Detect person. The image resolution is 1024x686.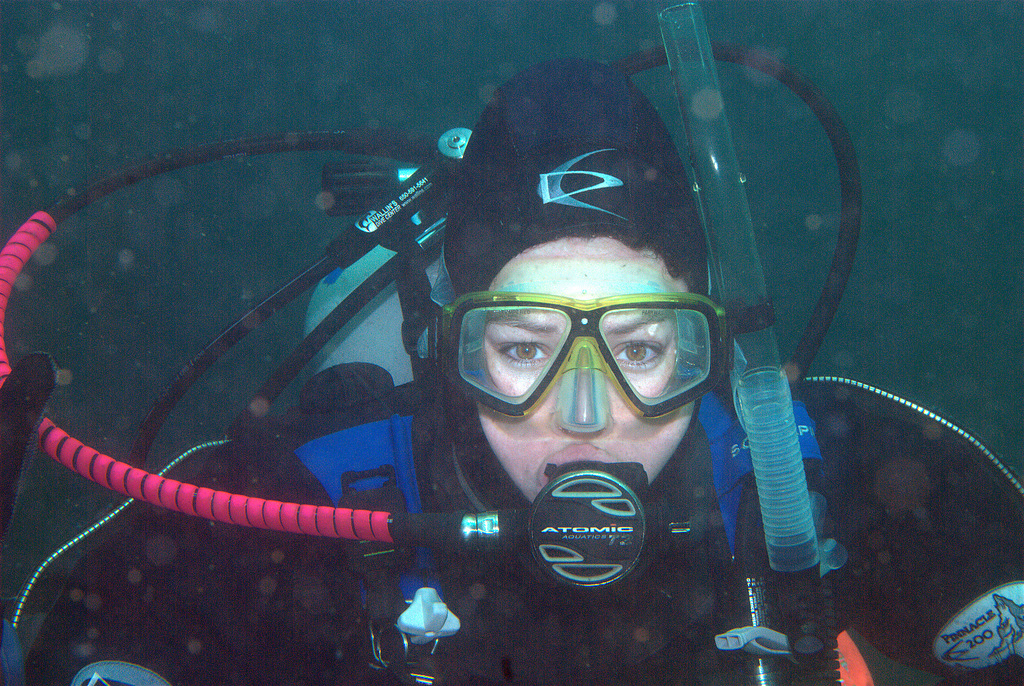
bbox(97, 78, 1013, 685).
